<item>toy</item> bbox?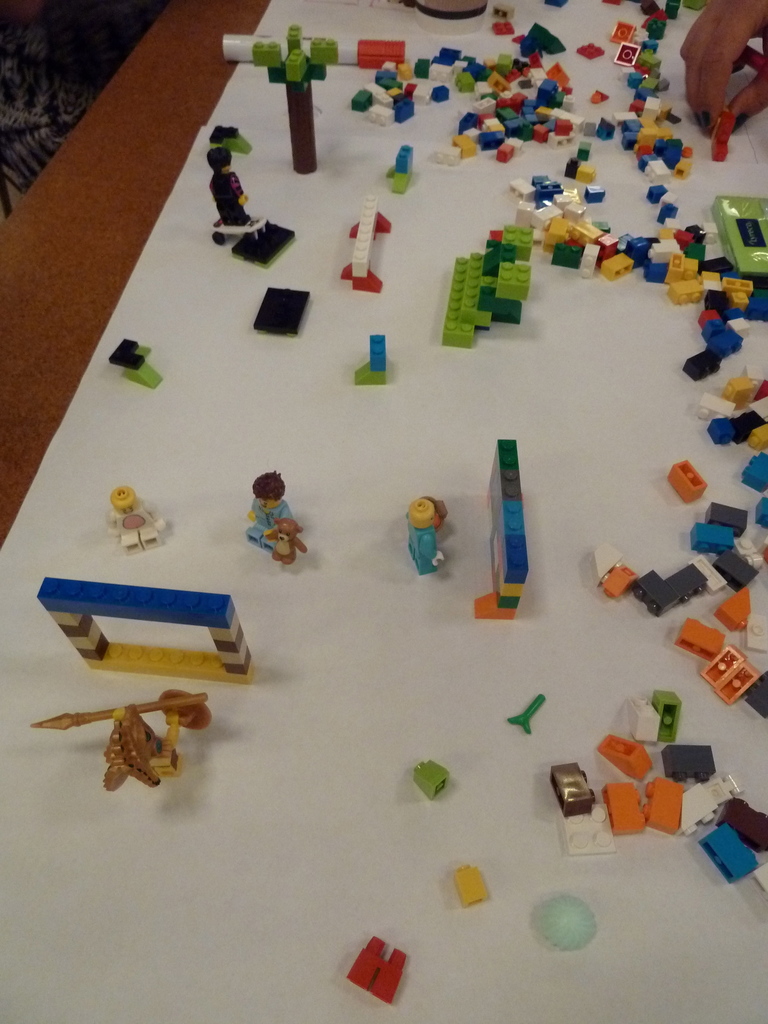
353 333 387 386
